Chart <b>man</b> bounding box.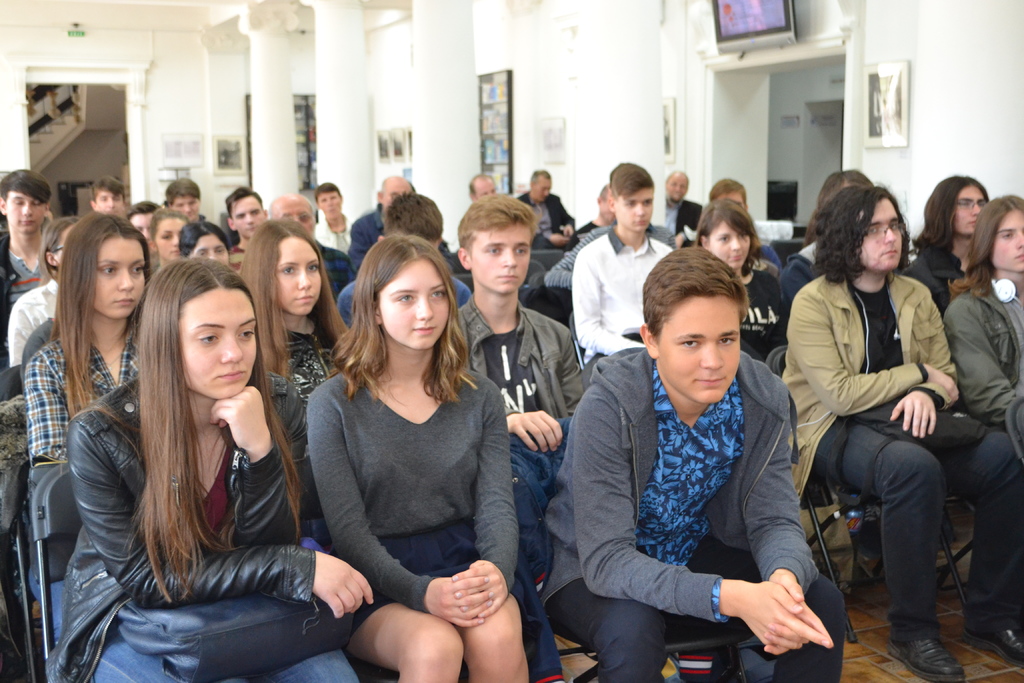
Charted: select_region(232, 186, 269, 268).
